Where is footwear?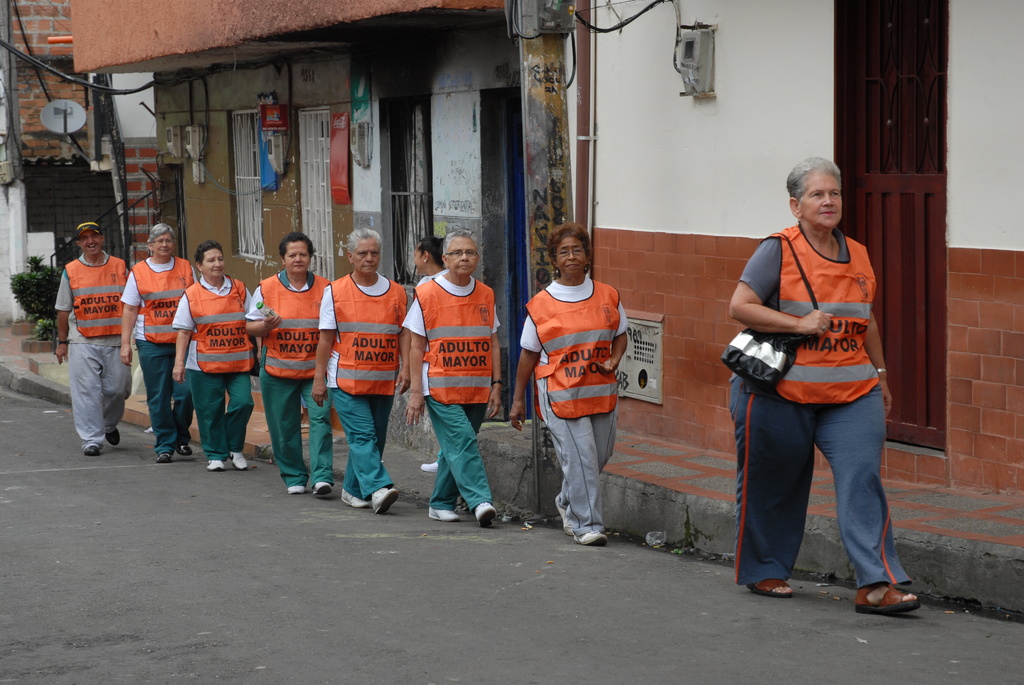
(x1=103, y1=426, x2=121, y2=447).
